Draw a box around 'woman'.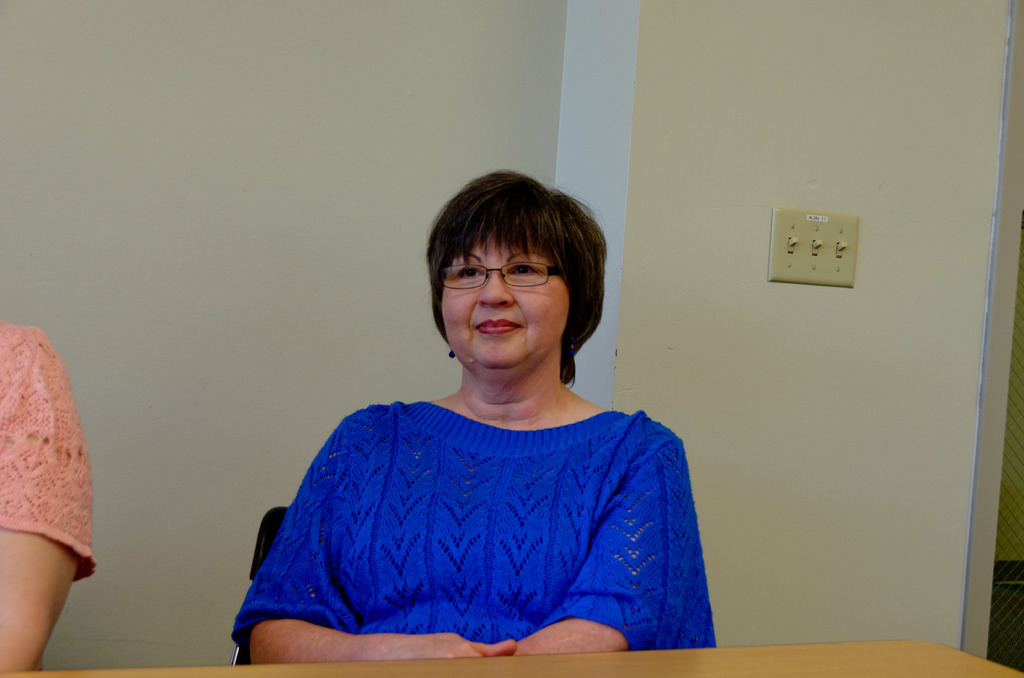
(0, 315, 99, 677).
